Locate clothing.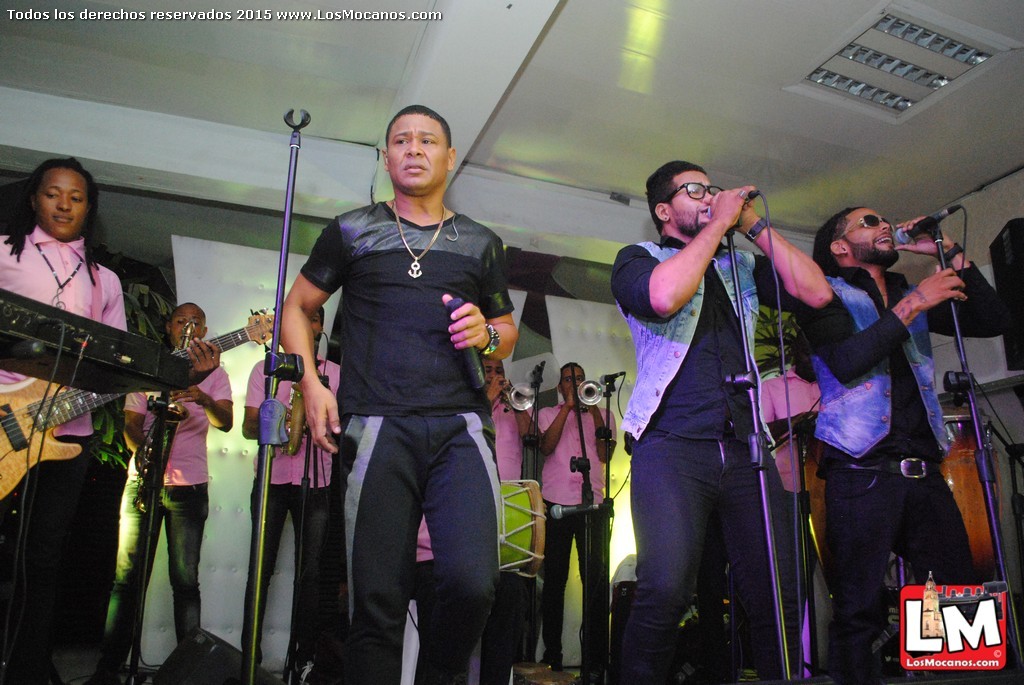
Bounding box: <bbox>0, 236, 126, 679</bbox>.
